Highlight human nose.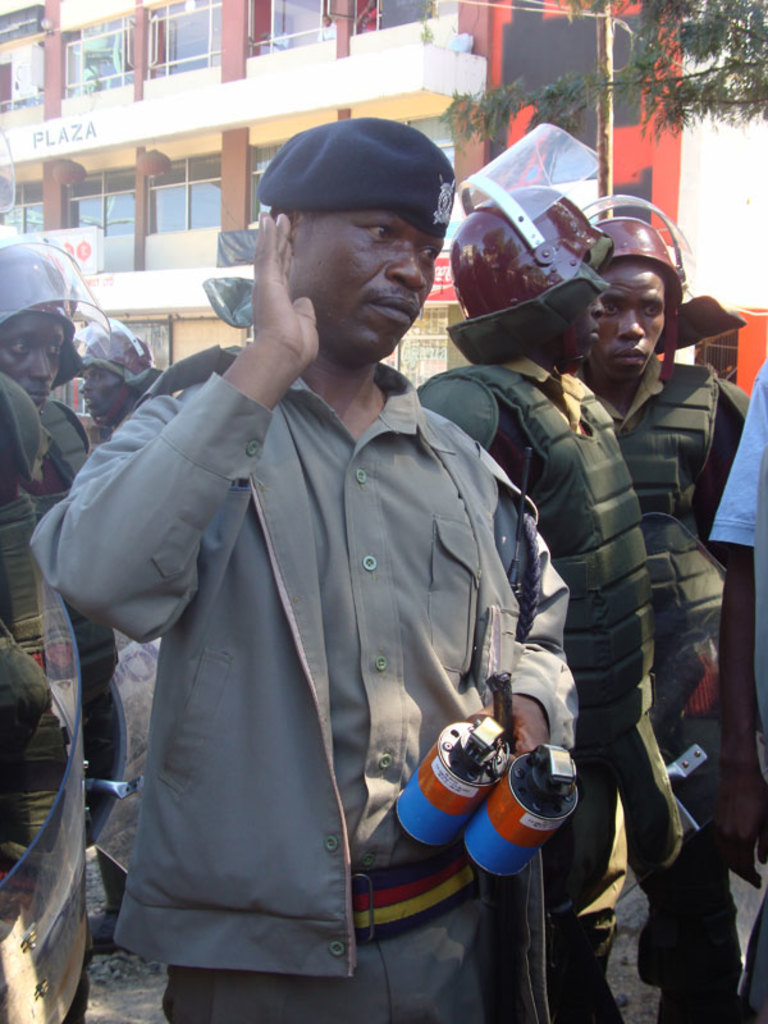
Highlighted region: Rect(617, 310, 644, 335).
